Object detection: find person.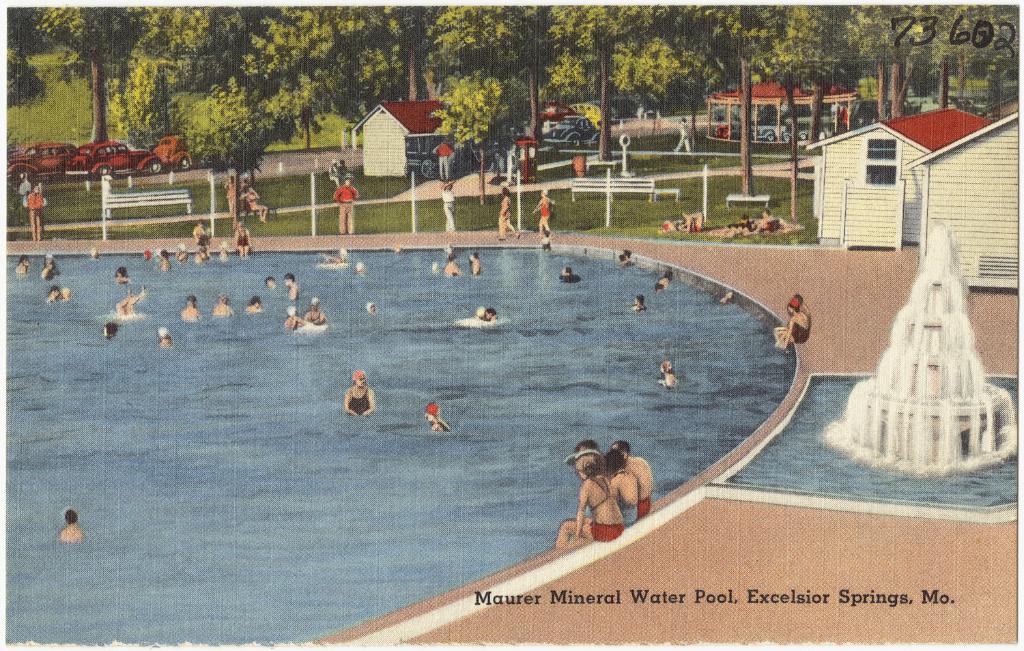
241:182:270:223.
